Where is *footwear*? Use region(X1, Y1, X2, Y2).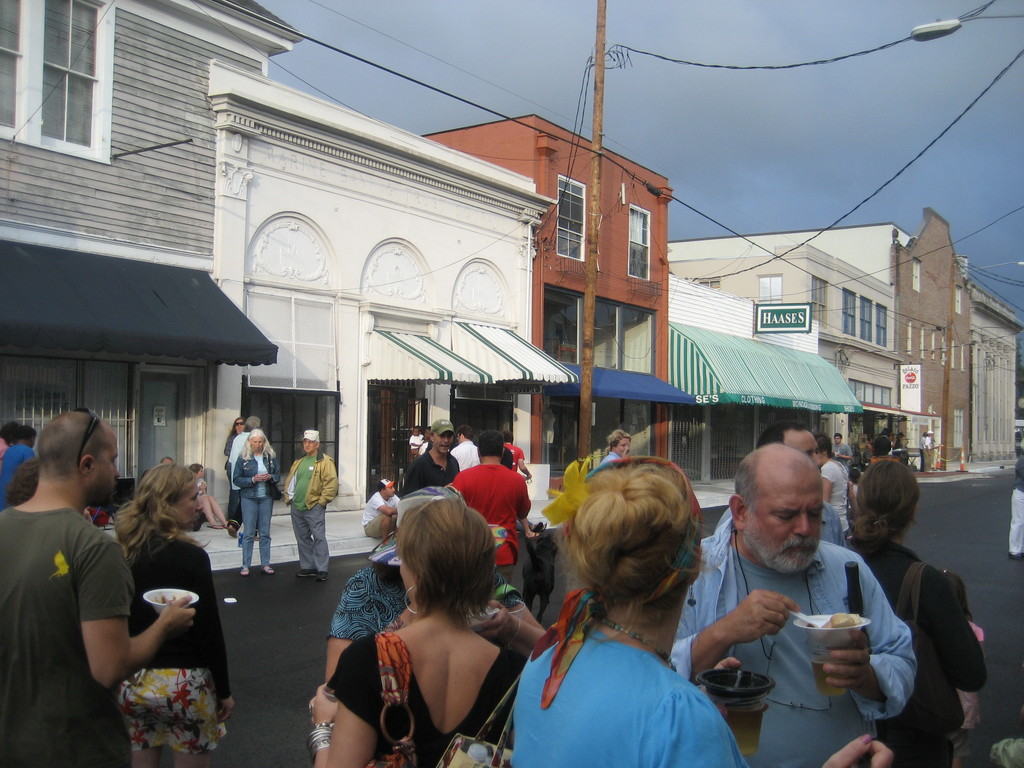
region(317, 569, 330, 579).
